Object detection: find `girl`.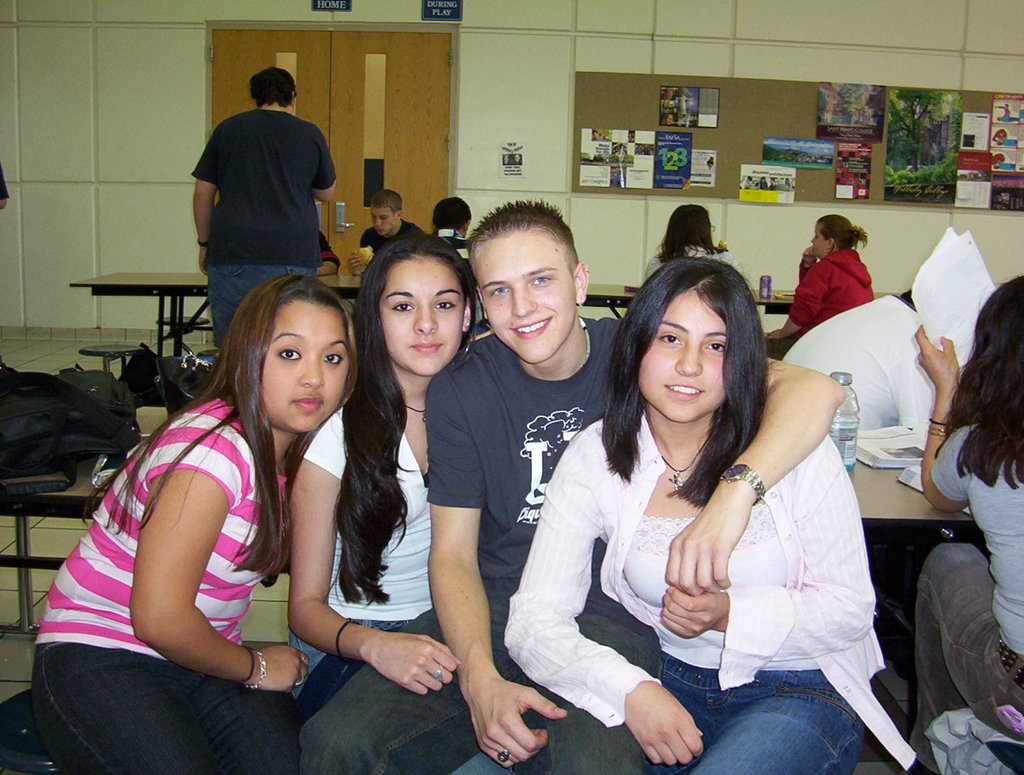
(290, 224, 484, 724).
